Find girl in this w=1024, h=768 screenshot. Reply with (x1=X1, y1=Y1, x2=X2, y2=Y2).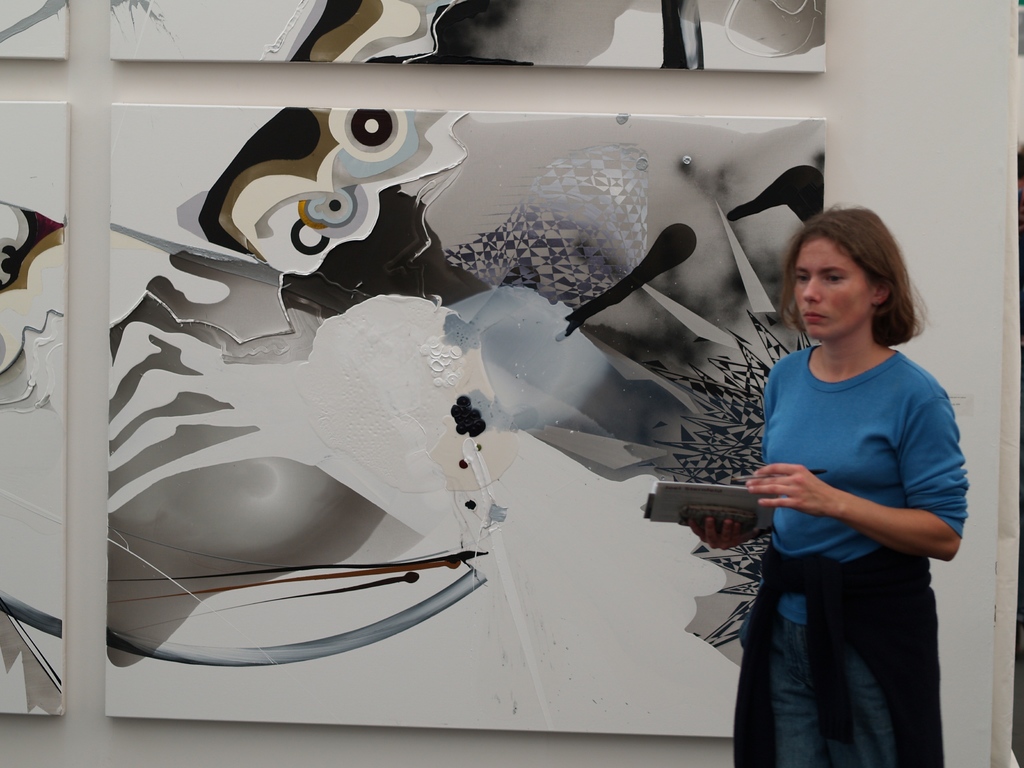
(x1=680, y1=194, x2=967, y2=767).
